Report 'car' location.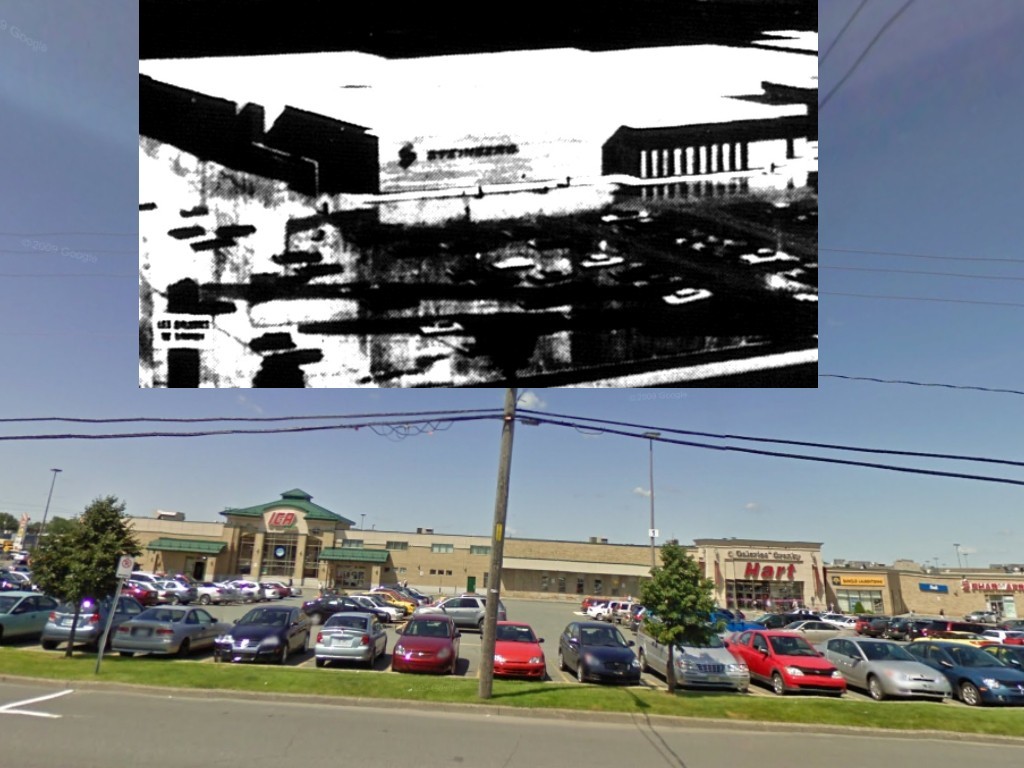
Report: region(724, 628, 836, 694).
